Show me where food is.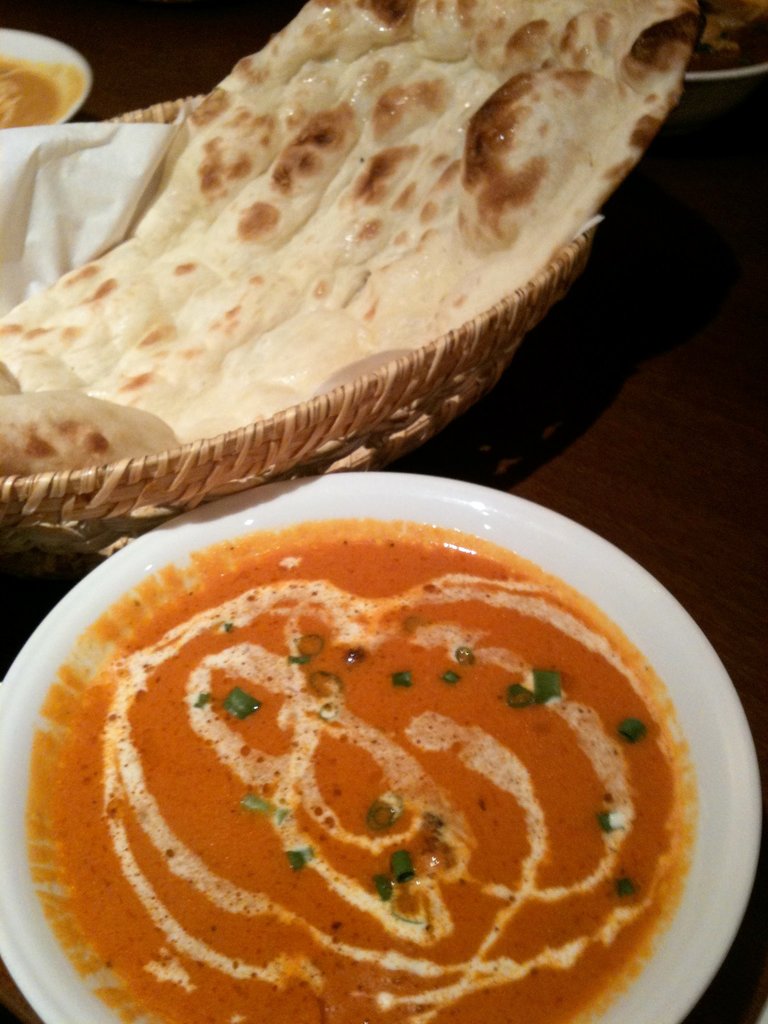
food is at locate(25, 525, 700, 1023).
